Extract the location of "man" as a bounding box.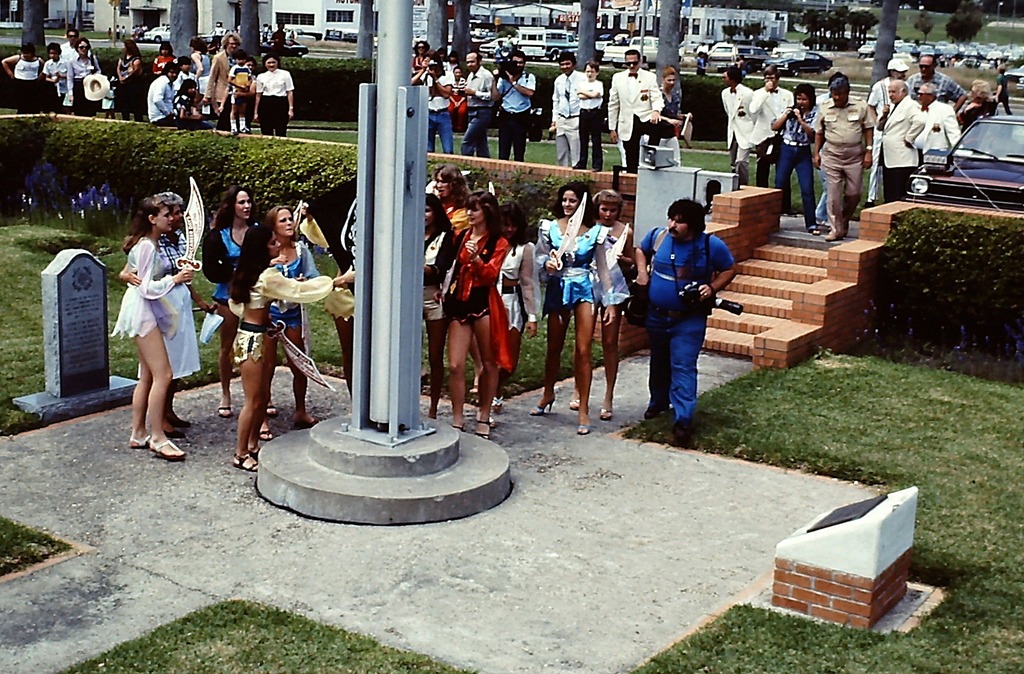
box=[875, 79, 926, 201].
